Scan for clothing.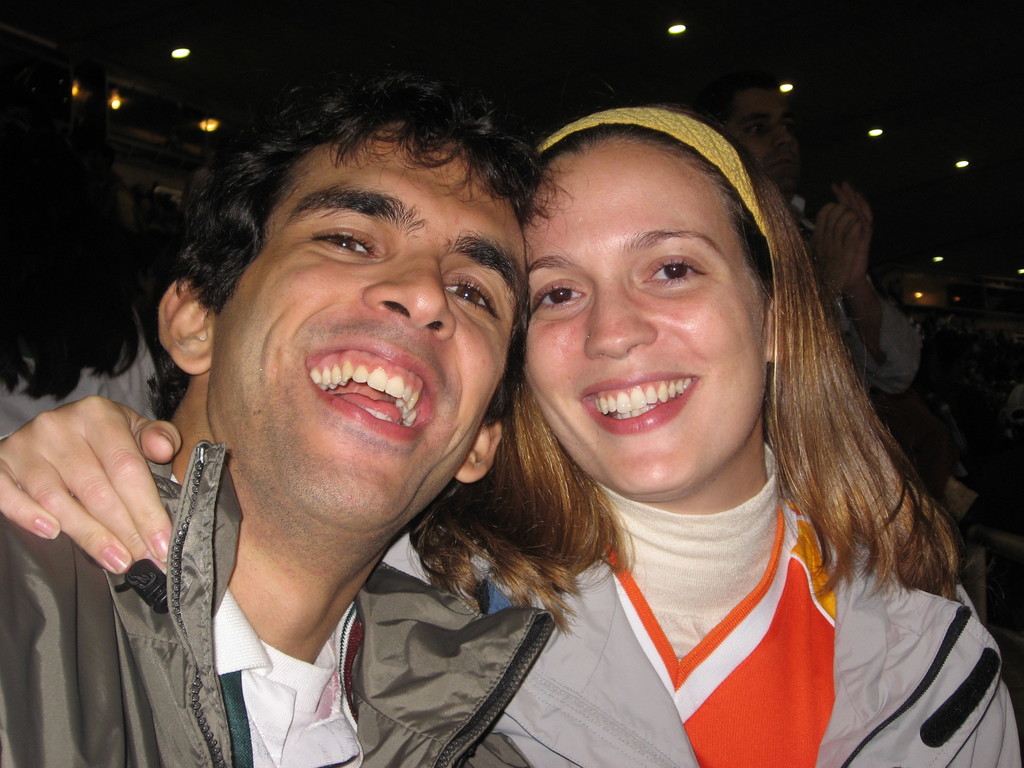
Scan result: 0, 440, 556, 767.
